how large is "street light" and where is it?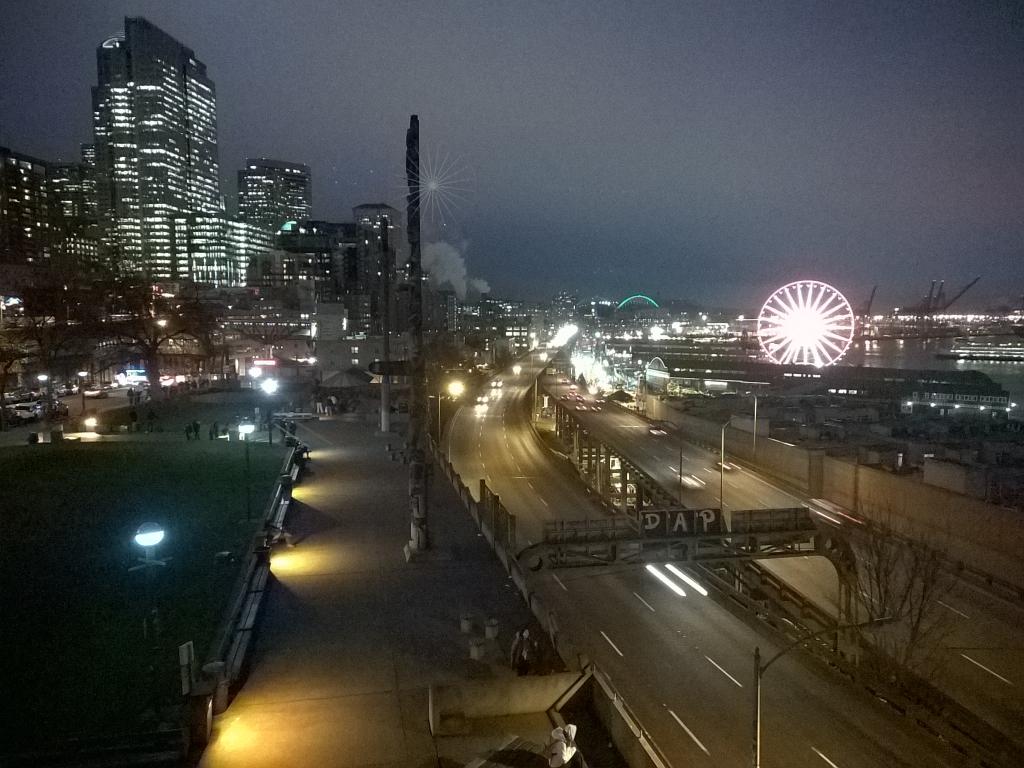
Bounding box: [left=131, top=523, right=176, bottom=691].
